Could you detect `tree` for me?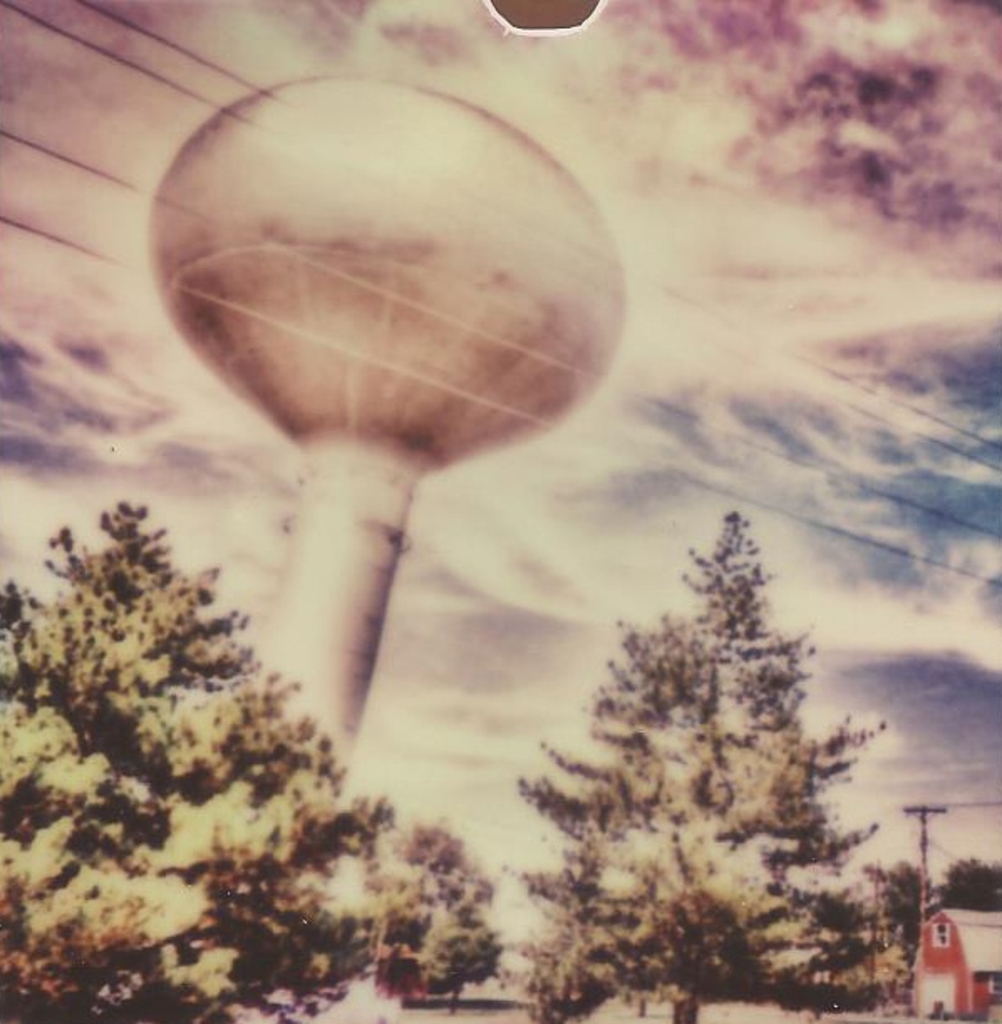
Detection result: <region>933, 853, 1000, 912</region>.
